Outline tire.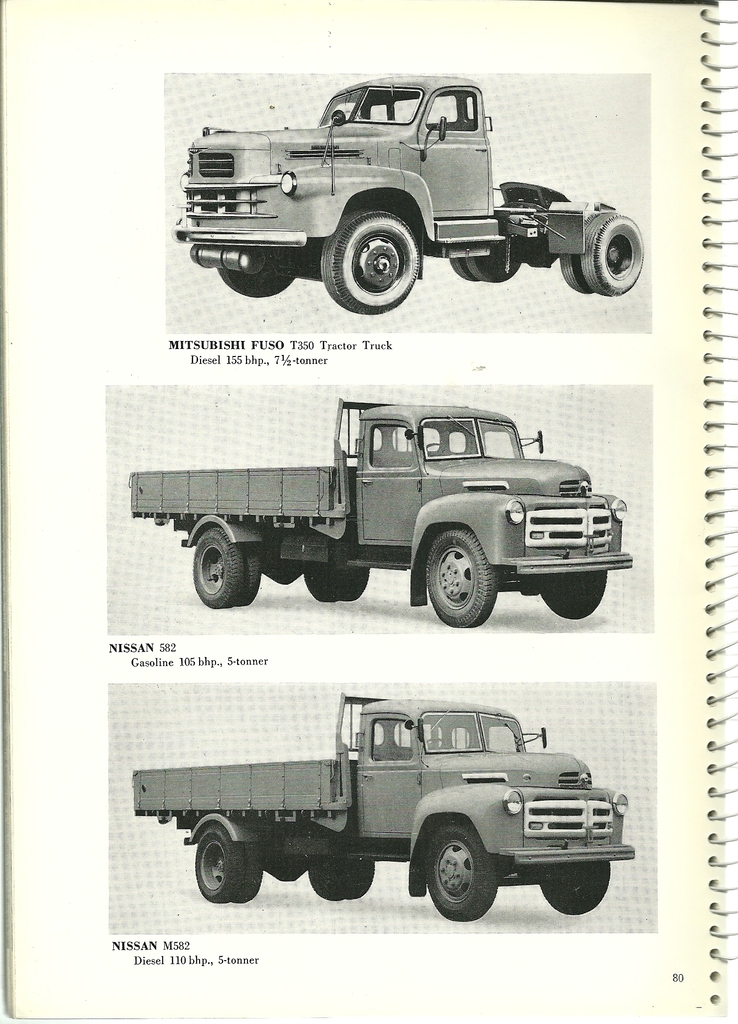
Outline: select_region(422, 824, 499, 923).
